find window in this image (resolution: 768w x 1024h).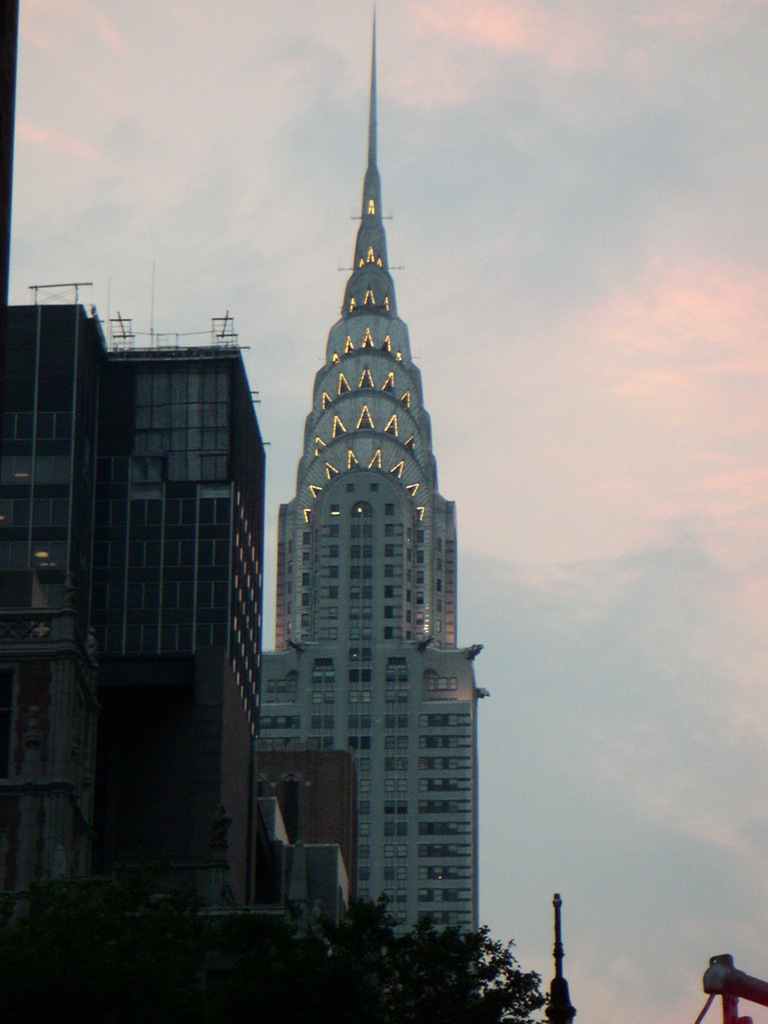
Rect(367, 631, 375, 643).
